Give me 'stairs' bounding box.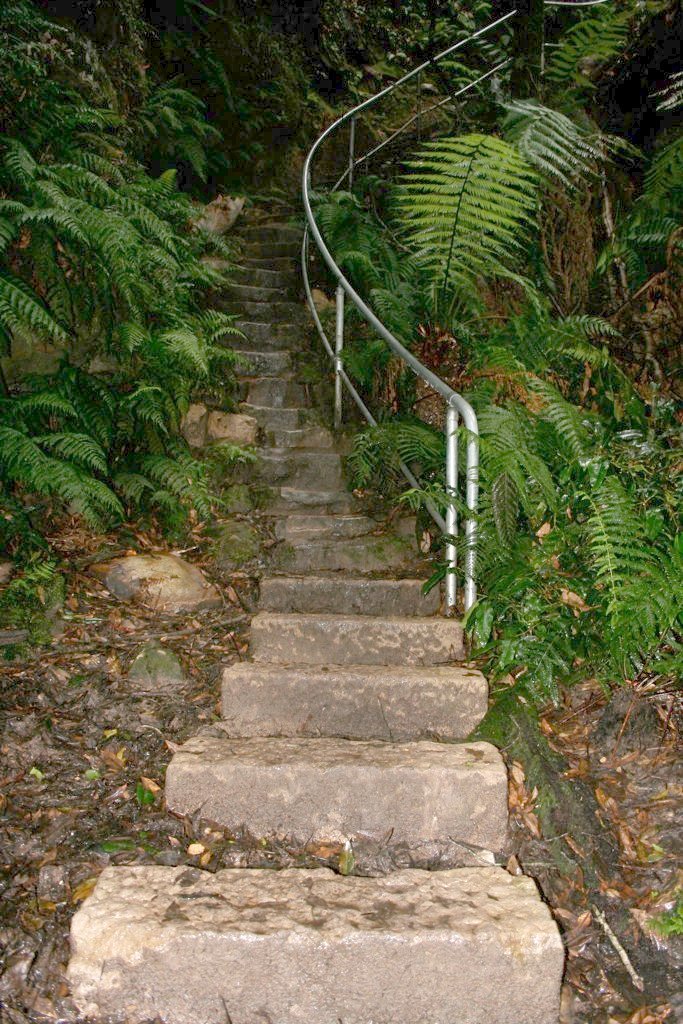
{"x1": 67, "y1": 195, "x2": 566, "y2": 1023}.
